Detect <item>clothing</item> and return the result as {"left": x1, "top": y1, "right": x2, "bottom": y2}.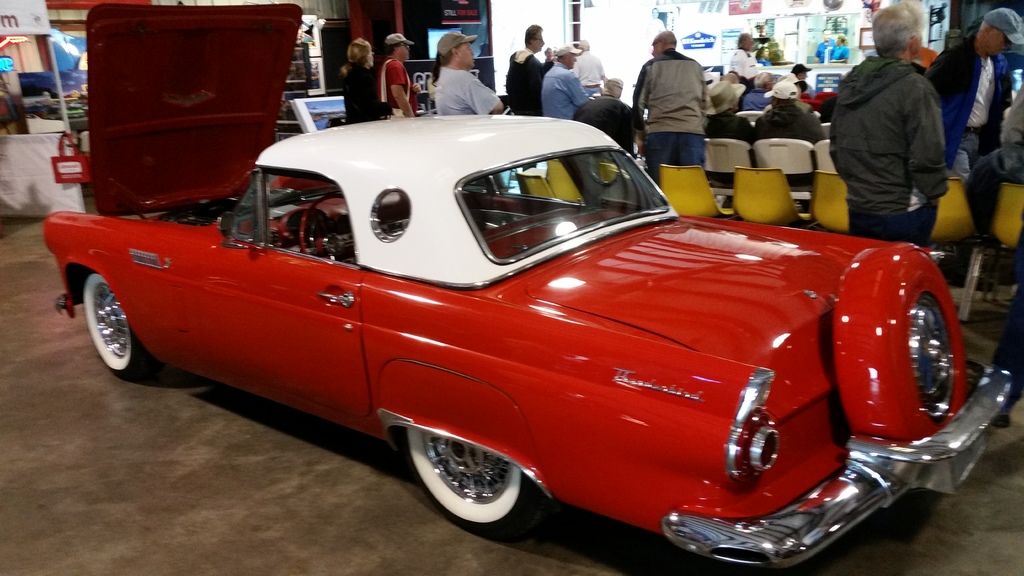
{"left": 571, "top": 47, "right": 604, "bottom": 87}.
